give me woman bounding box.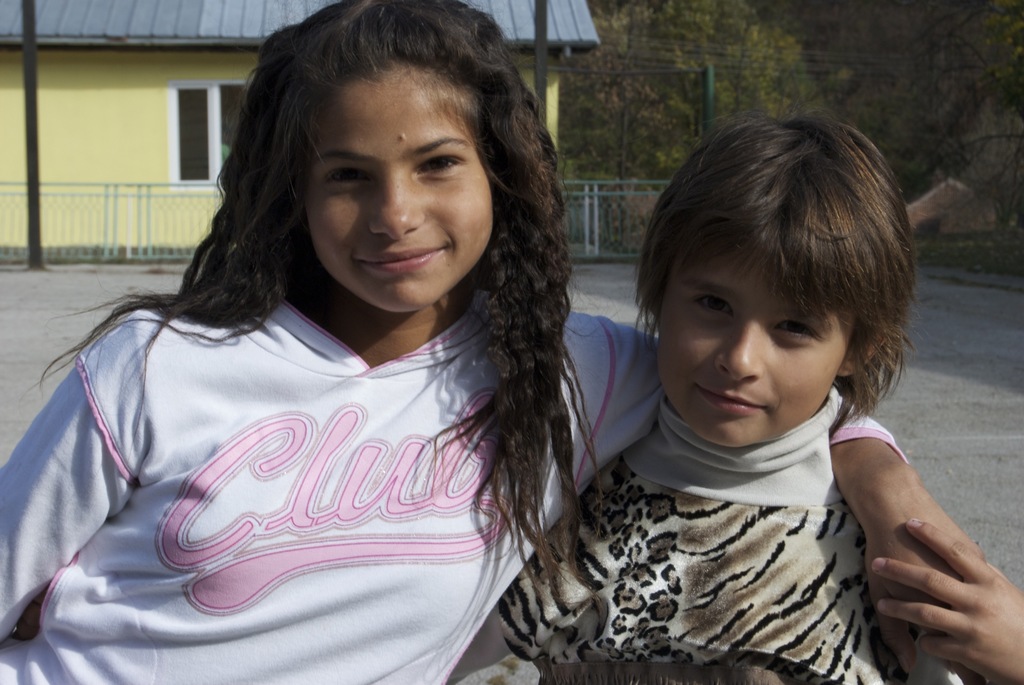
(left=0, top=0, right=991, bottom=684).
